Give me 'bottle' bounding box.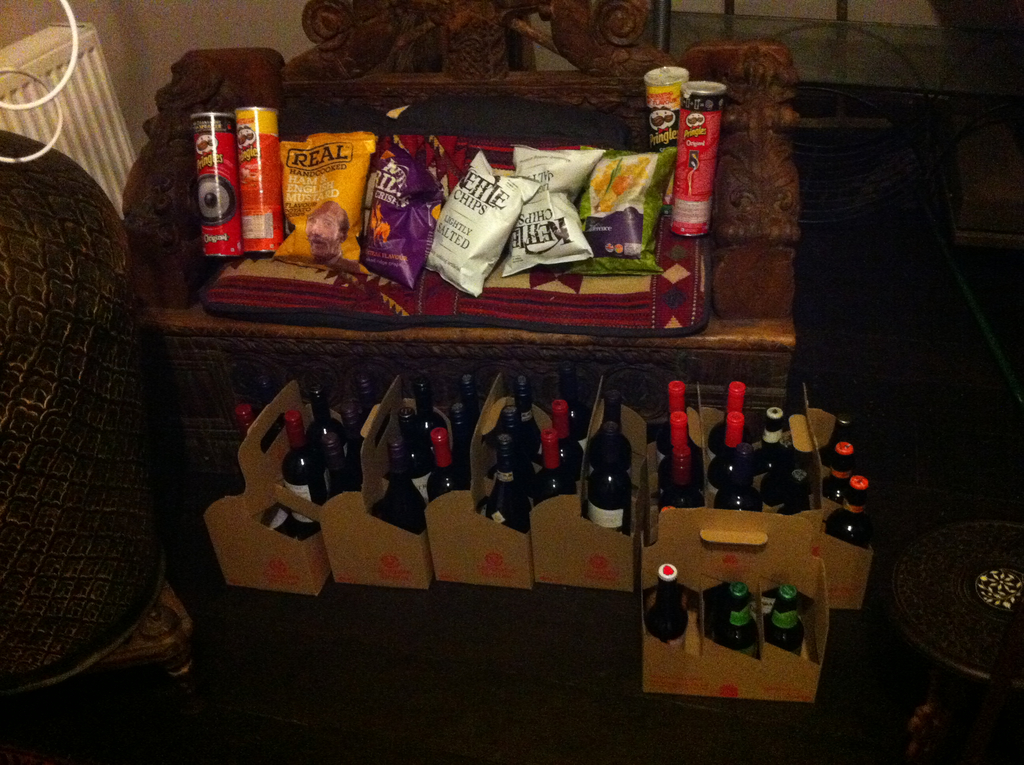
{"left": 237, "top": 397, "right": 278, "bottom": 529}.
